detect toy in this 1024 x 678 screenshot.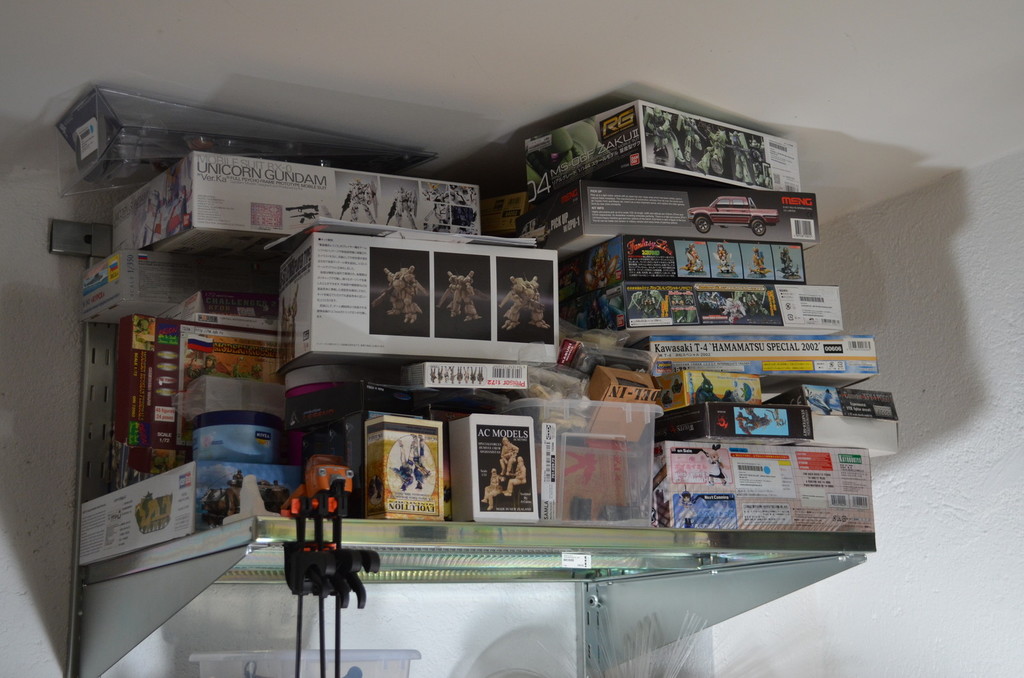
Detection: box(278, 452, 353, 521).
